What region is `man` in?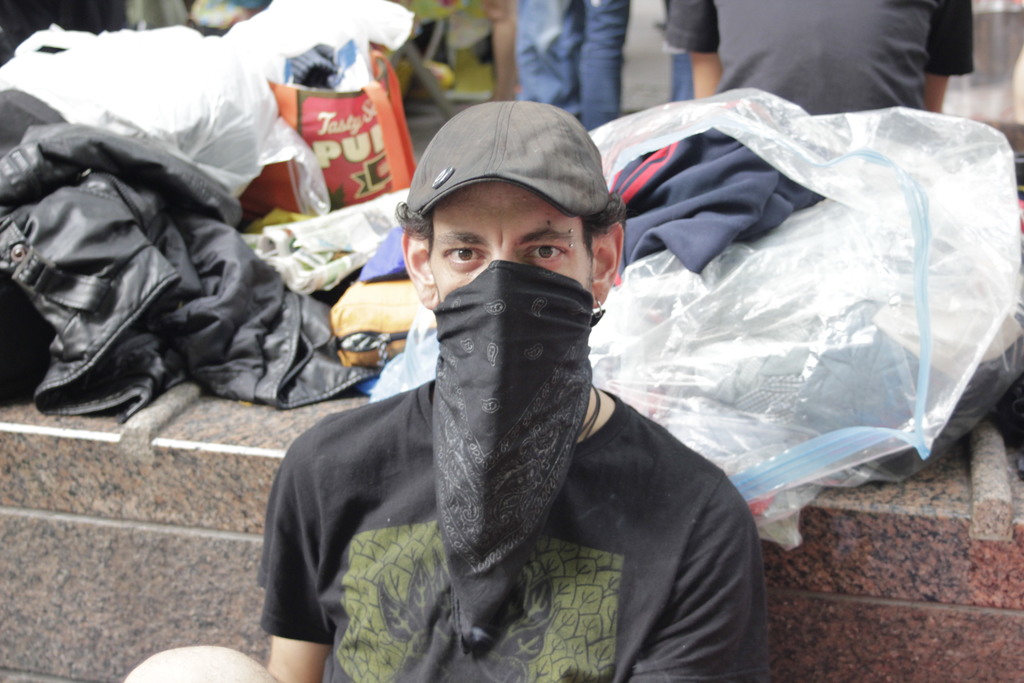
rect(257, 103, 765, 682).
